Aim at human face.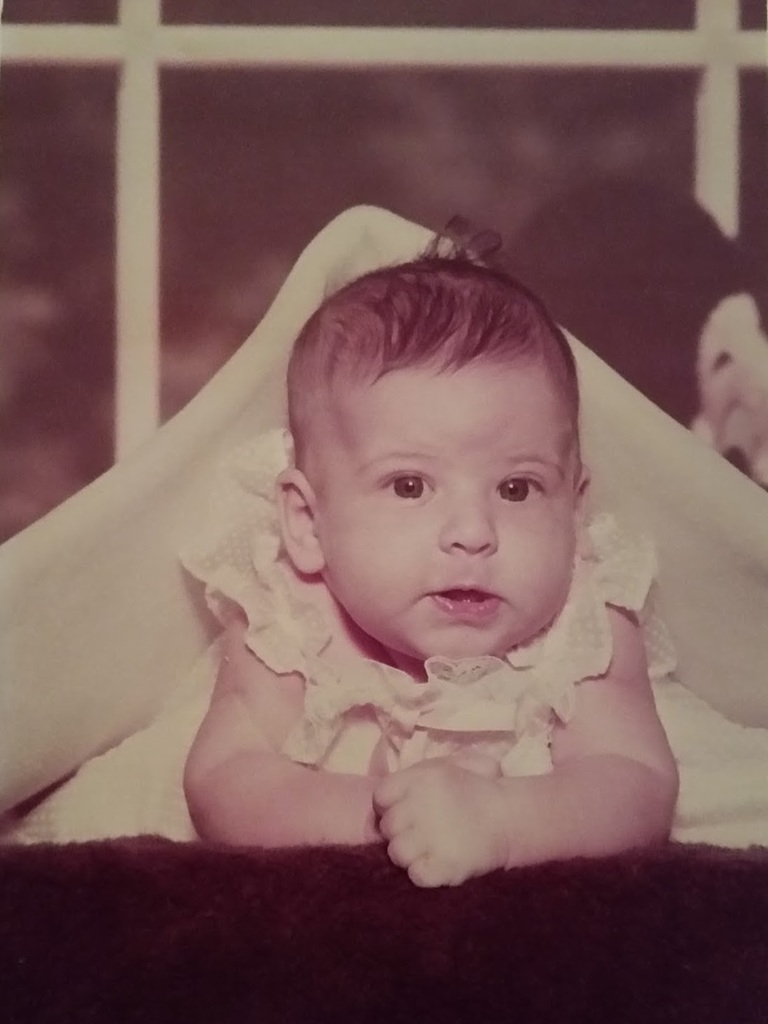
Aimed at rect(318, 354, 573, 659).
